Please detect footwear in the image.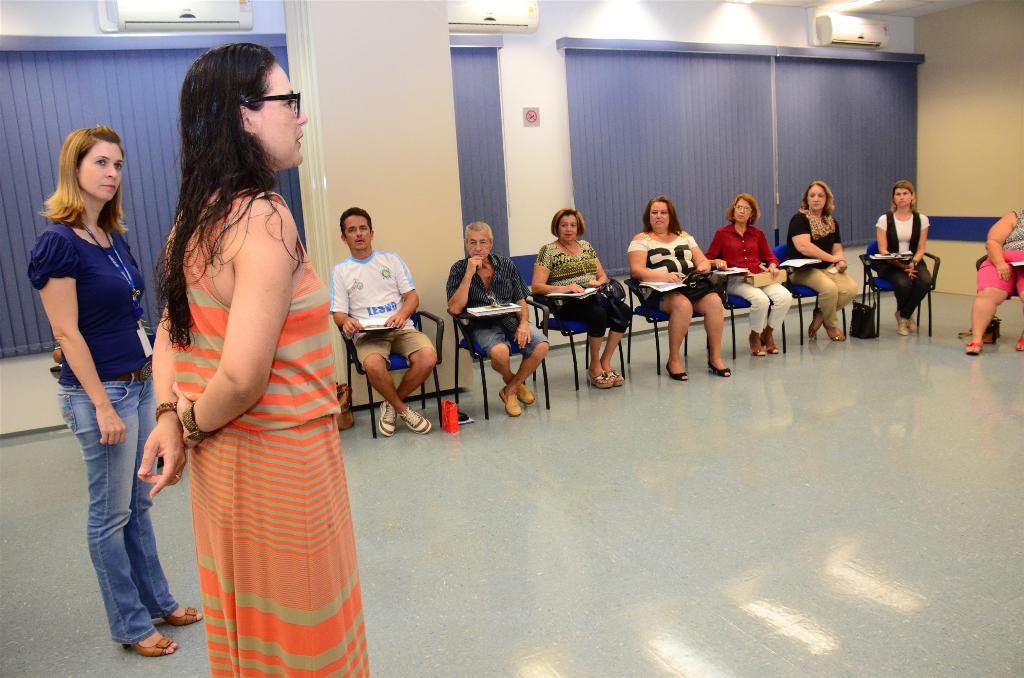
pyautogui.locateOnScreen(517, 382, 534, 405).
